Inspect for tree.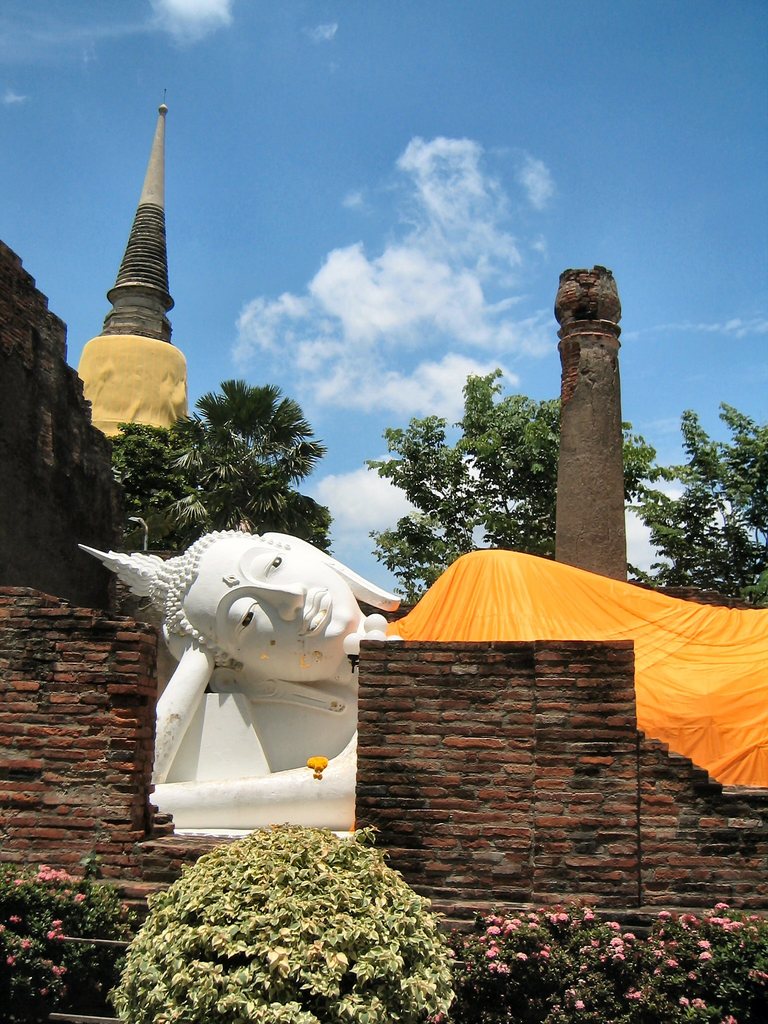
Inspection: l=109, t=375, r=331, b=599.
